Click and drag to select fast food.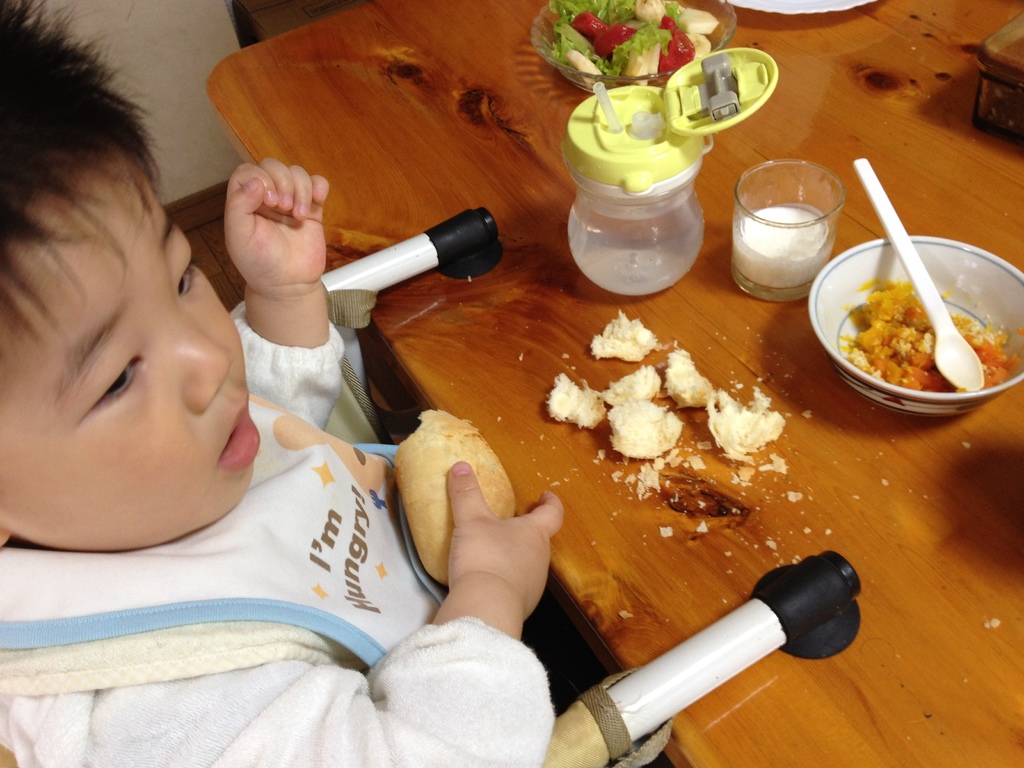
Selection: rect(840, 275, 1016, 391).
